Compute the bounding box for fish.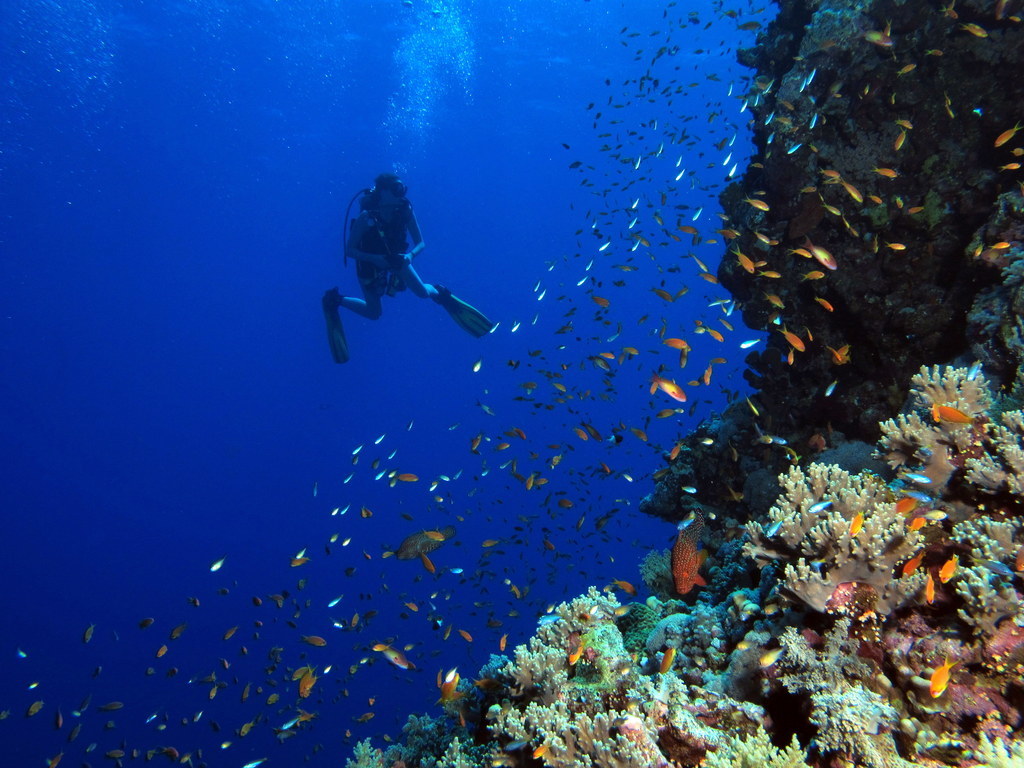
left=745, top=199, right=770, bottom=210.
